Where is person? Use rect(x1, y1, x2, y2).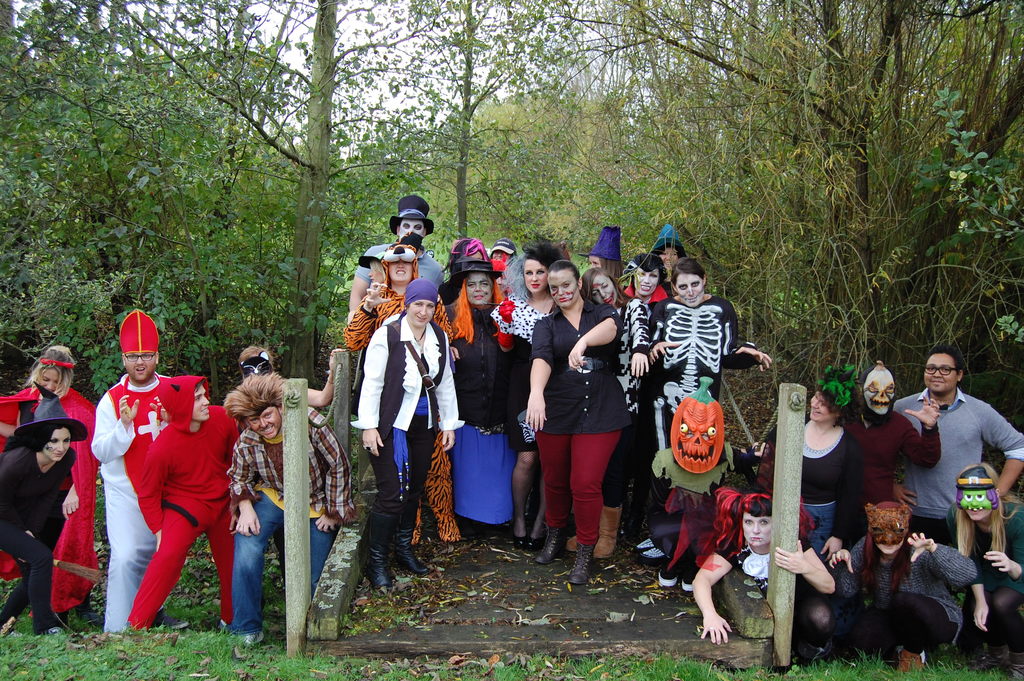
rect(0, 341, 97, 634).
